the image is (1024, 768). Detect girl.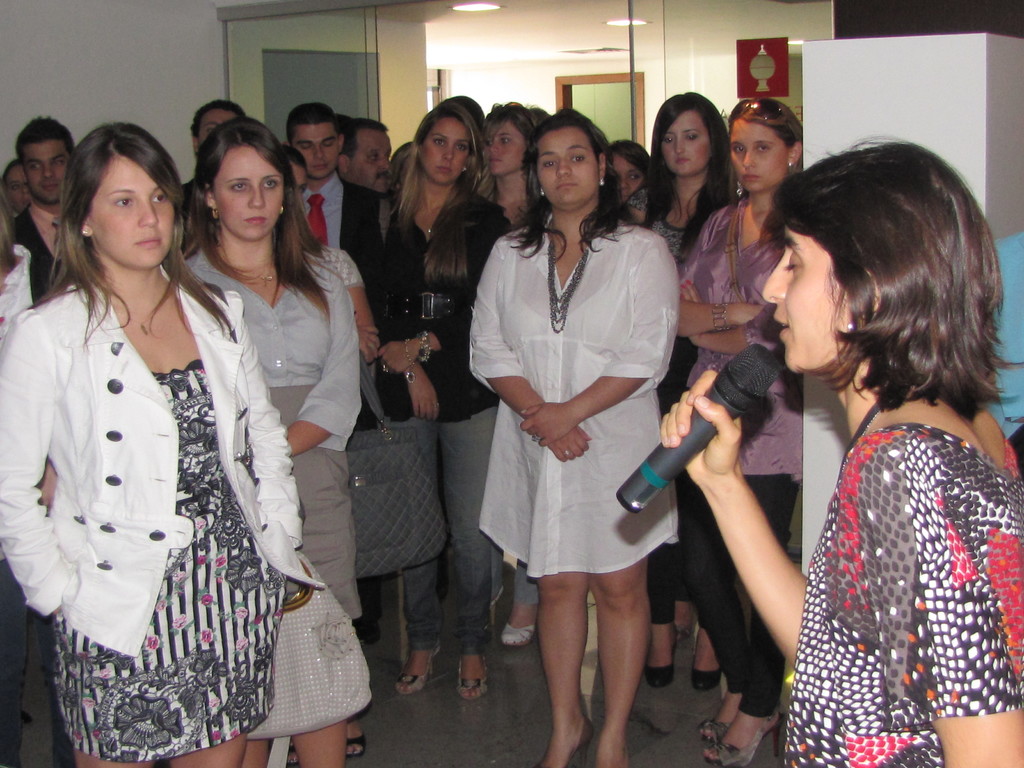
Detection: <bbox>465, 109, 678, 767</bbox>.
